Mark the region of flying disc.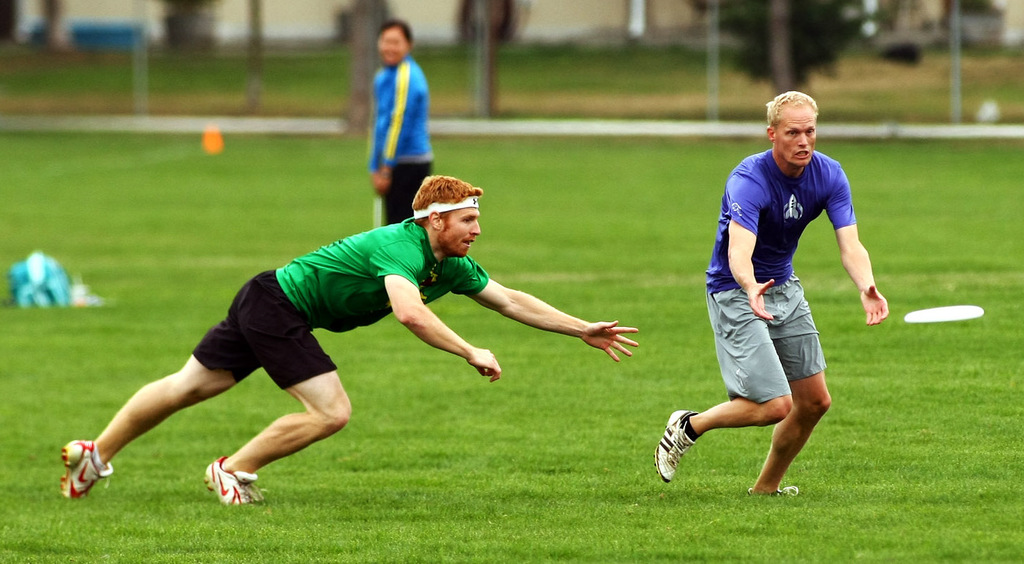
Region: {"x1": 905, "y1": 305, "x2": 985, "y2": 323}.
